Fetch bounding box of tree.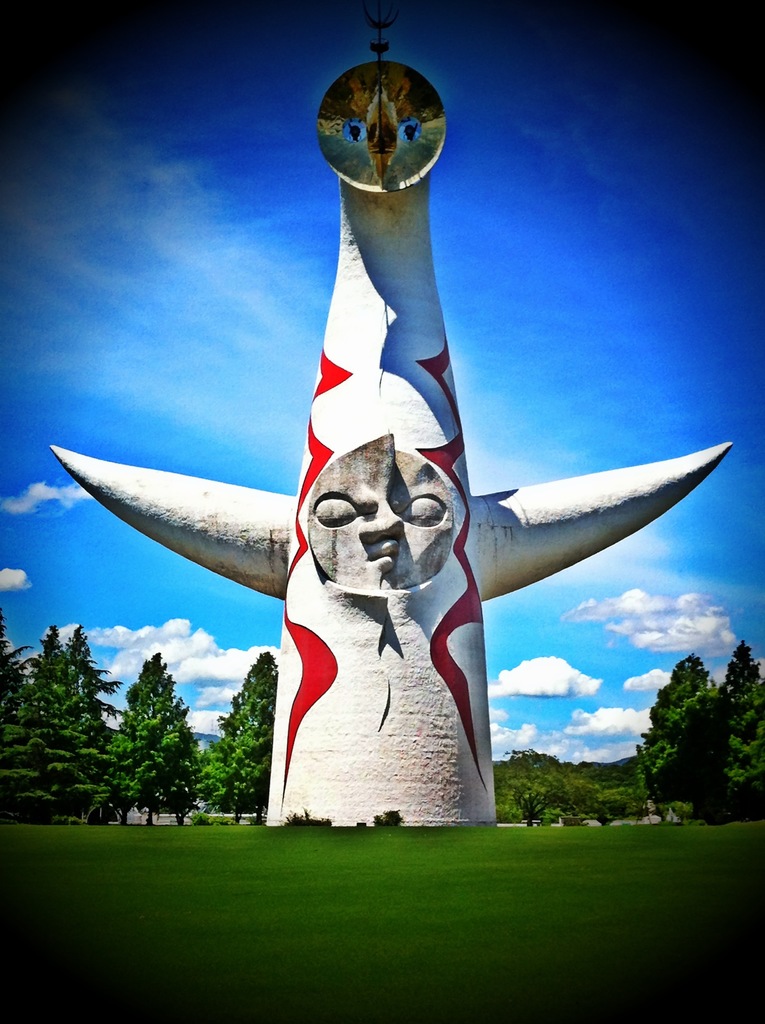
Bbox: (x1=0, y1=598, x2=128, y2=835).
